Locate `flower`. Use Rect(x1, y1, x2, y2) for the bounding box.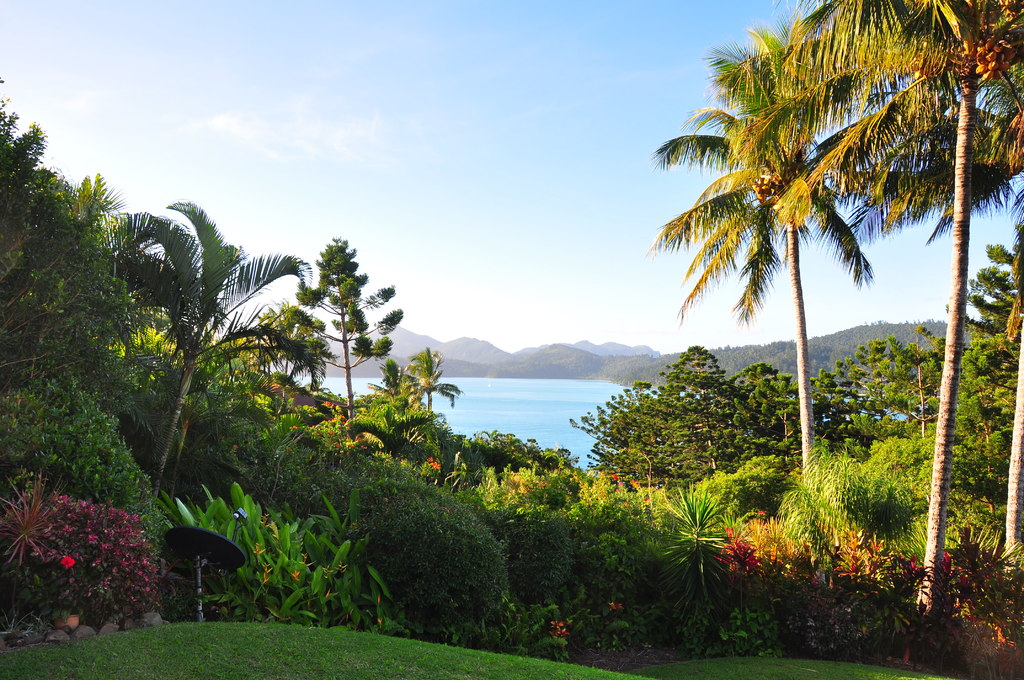
Rect(59, 551, 75, 569).
